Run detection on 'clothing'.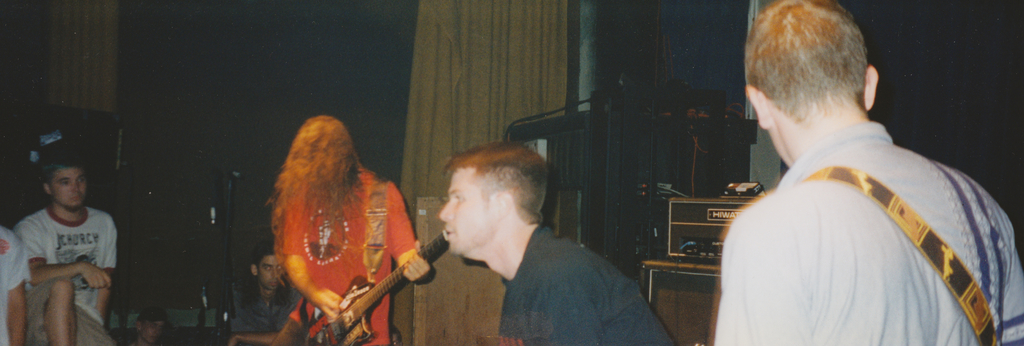
Result: l=717, t=126, r=1023, b=345.
